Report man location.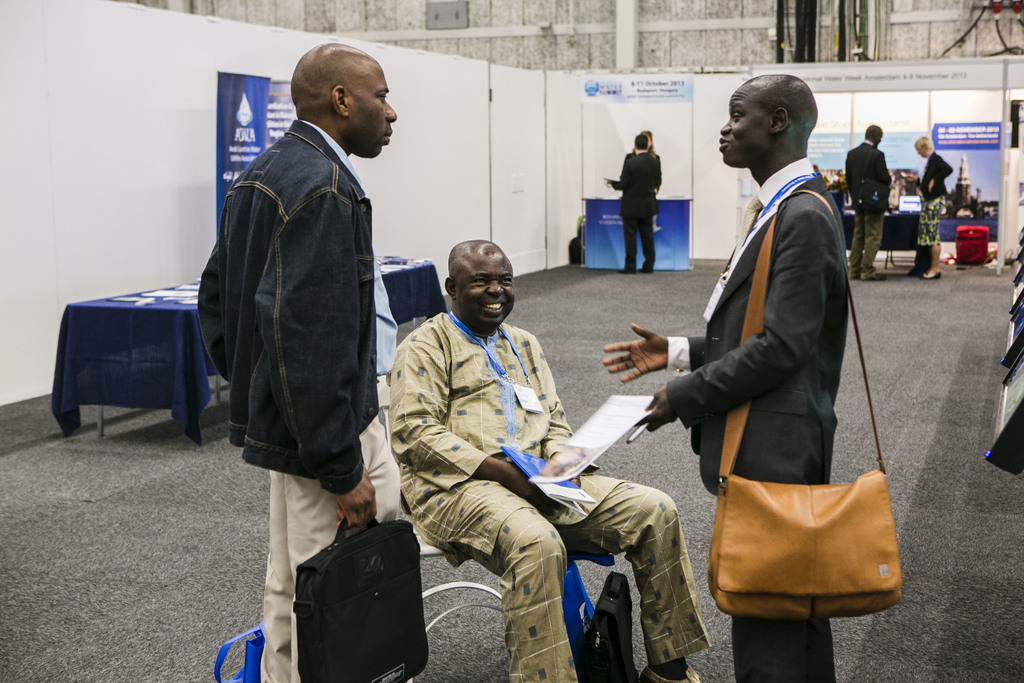
Report: 362, 245, 703, 670.
